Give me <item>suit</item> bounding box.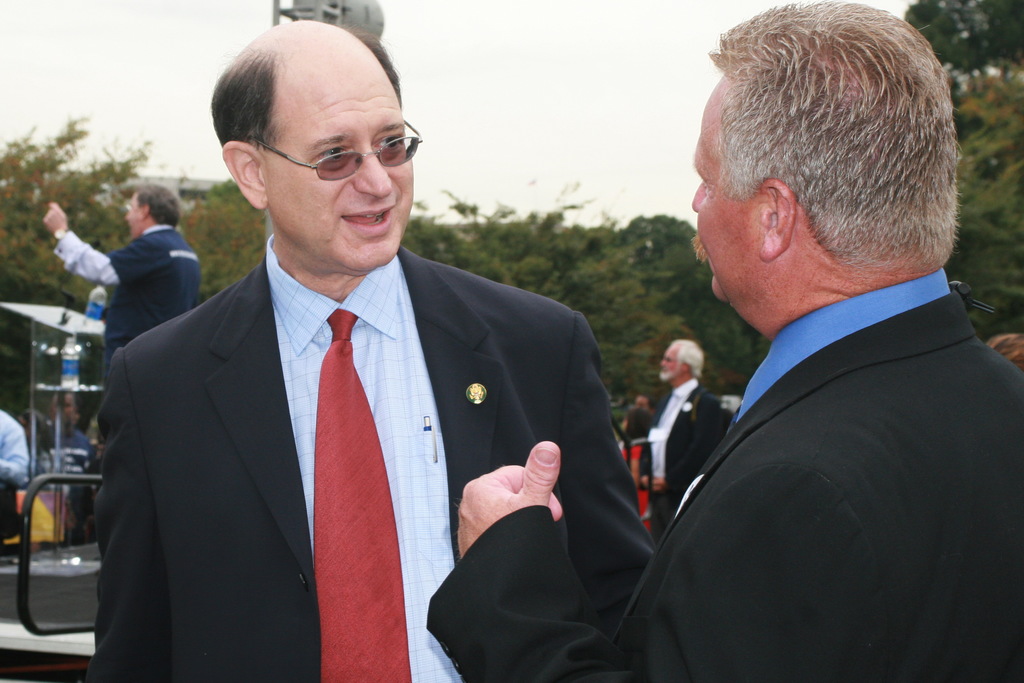
left=424, top=268, right=1023, bottom=682.
